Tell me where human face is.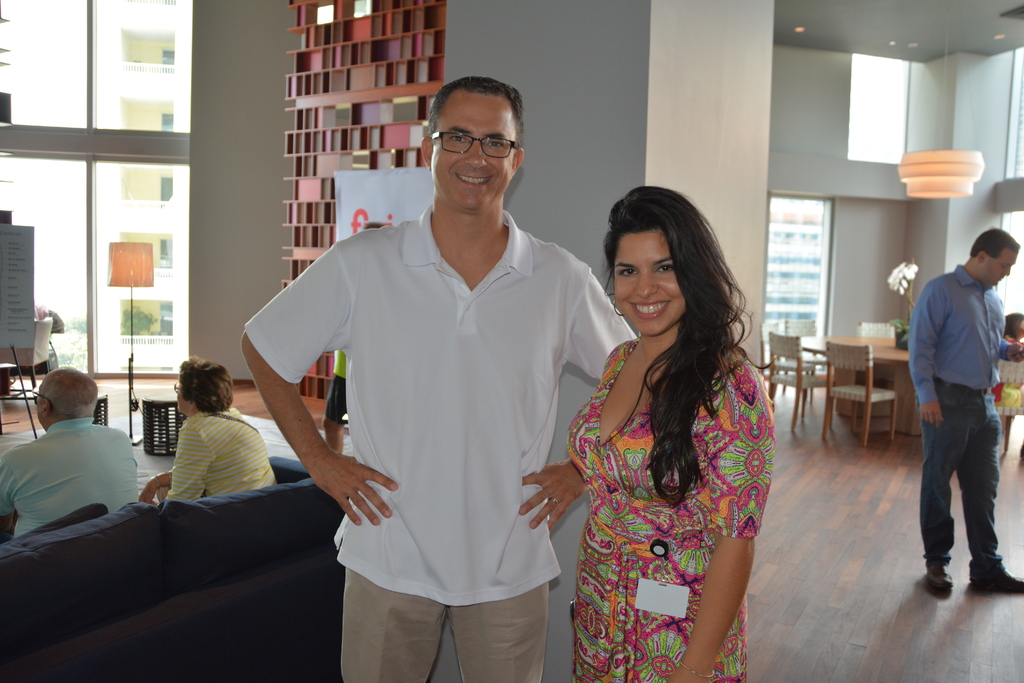
human face is at 987,252,1016,293.
